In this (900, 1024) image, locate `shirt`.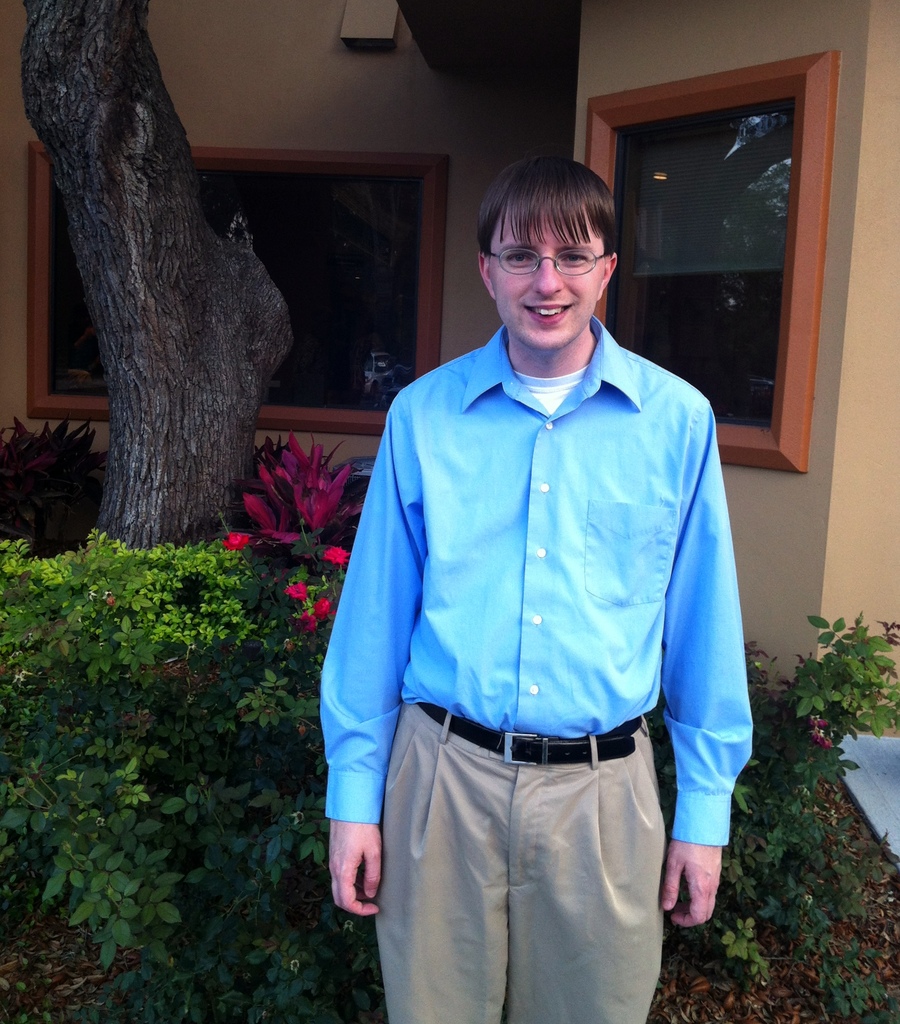
Bounding box: detection(318, 321, 757, 846).
